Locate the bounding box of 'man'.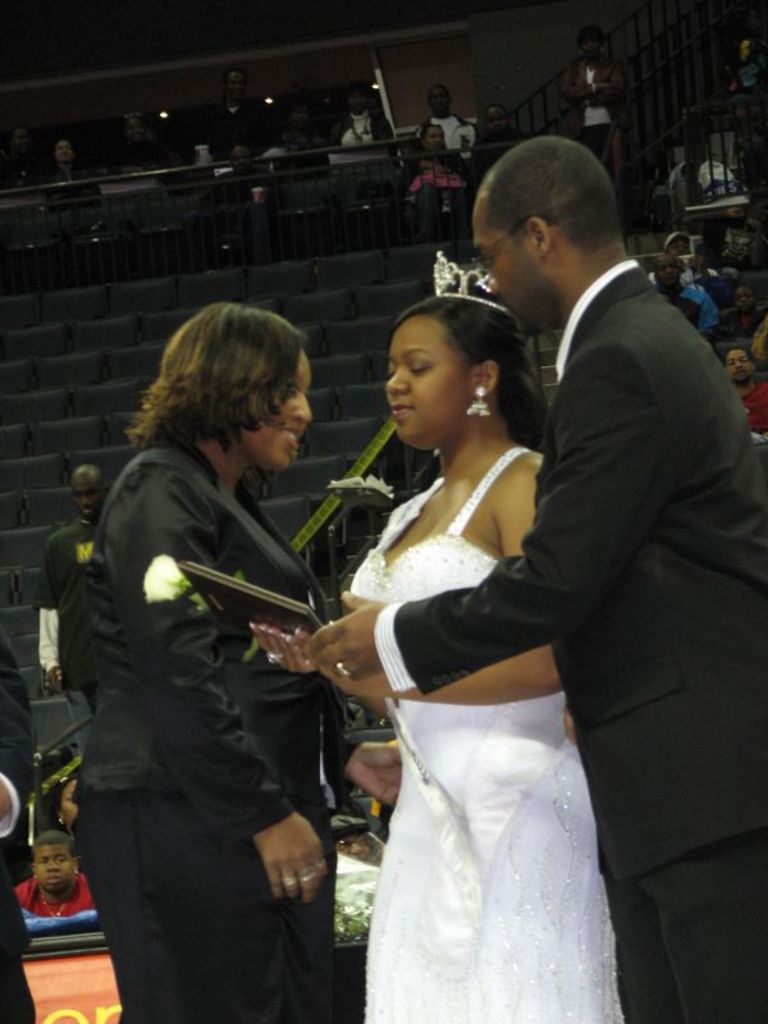
Bounding box: box(561, 26, 617, 161).
